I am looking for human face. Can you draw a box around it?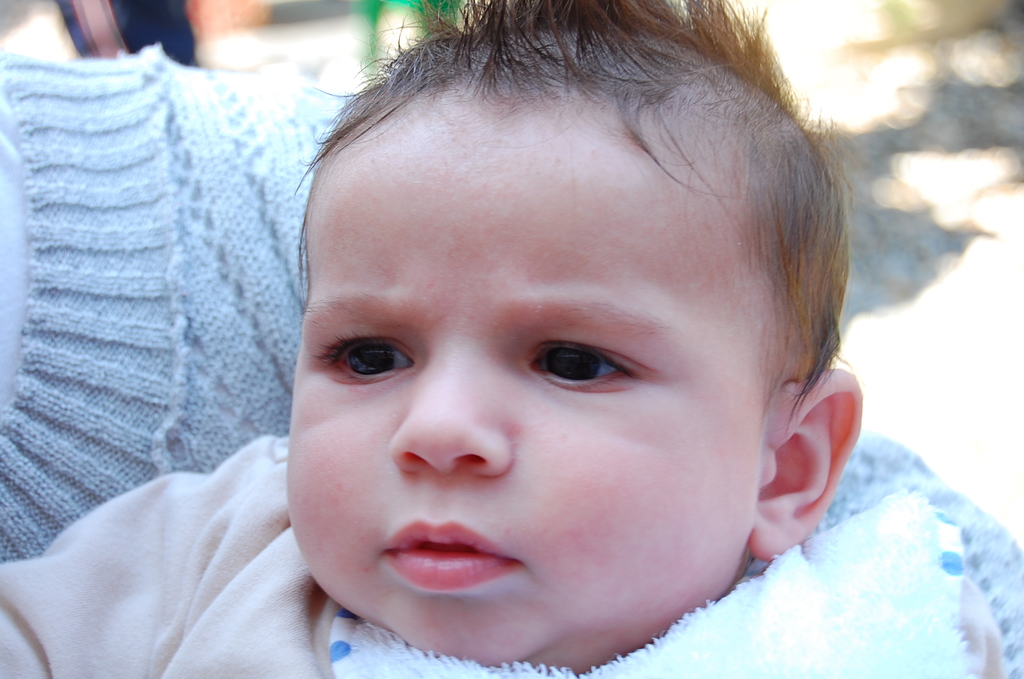
Sure, the bounding box is [289,110,764,660].
